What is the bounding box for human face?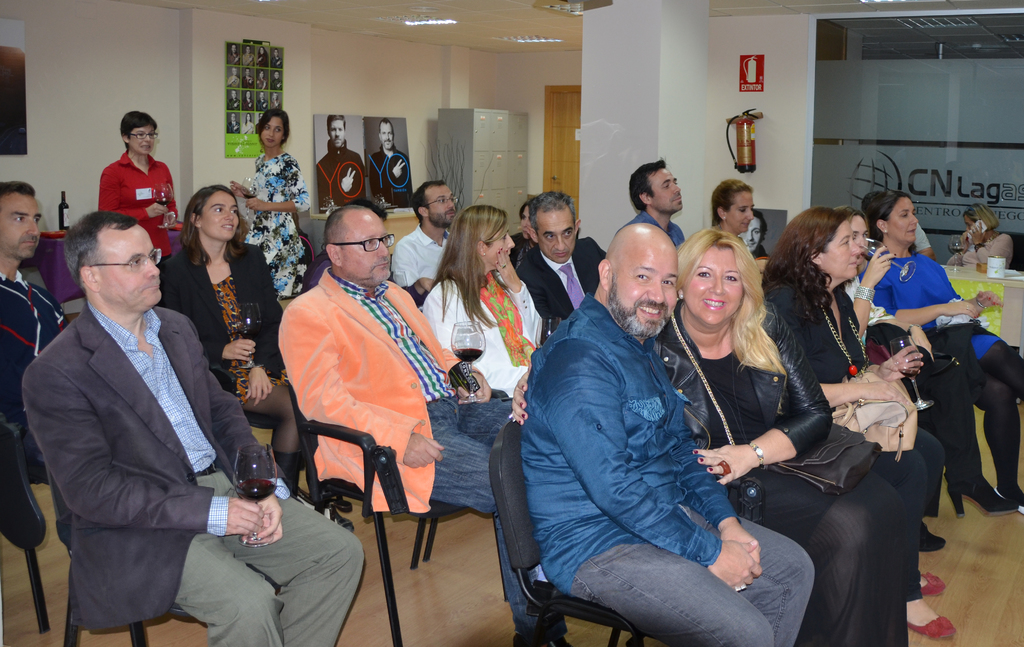
[x1=520, y1=204, x2=533, y2=239].
